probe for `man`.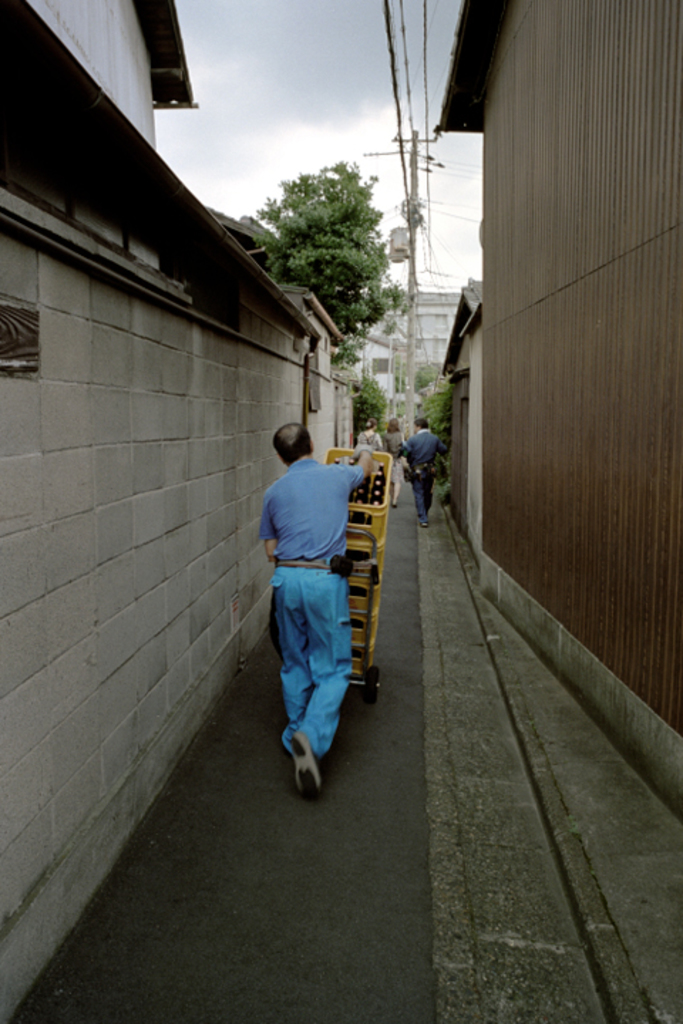
Probe result: crop(354, 420, 370, 474).
